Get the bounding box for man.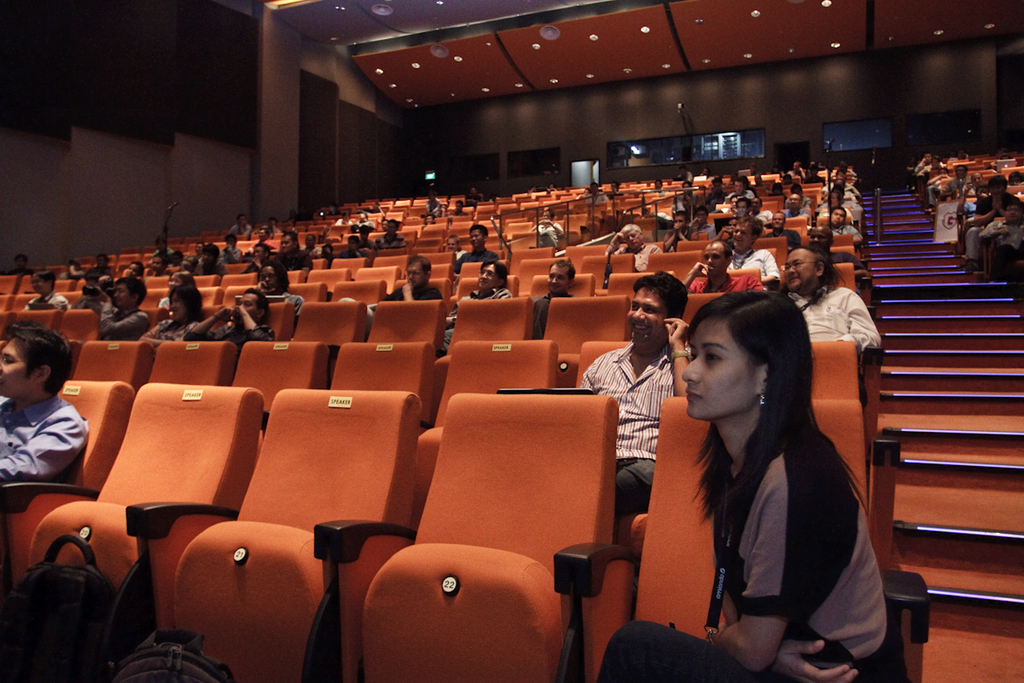
Rect(439, 259, 511, 352).
